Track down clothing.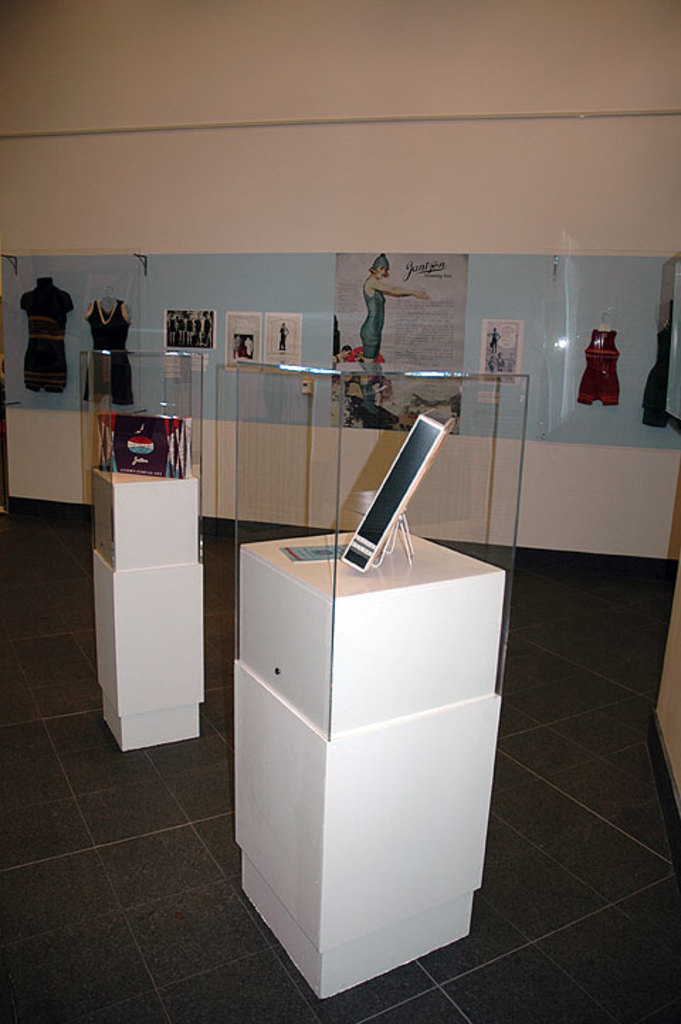
Tracked to [x1=572, y1=323, x2=619, y2=407].
